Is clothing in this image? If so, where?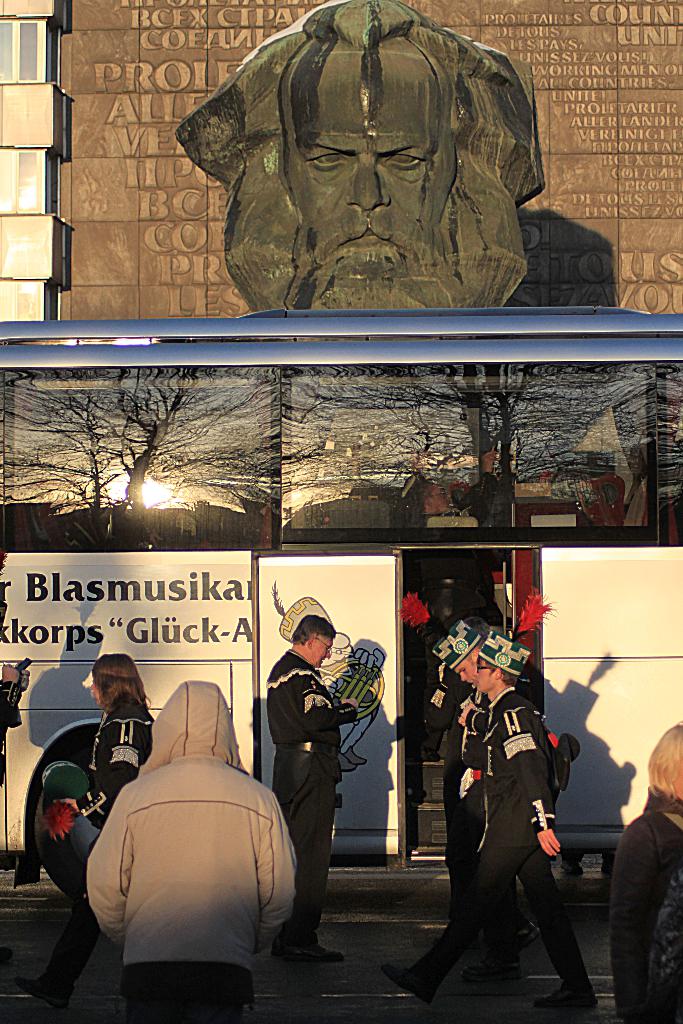
Yes, at [607, 791, 682, 1019].
